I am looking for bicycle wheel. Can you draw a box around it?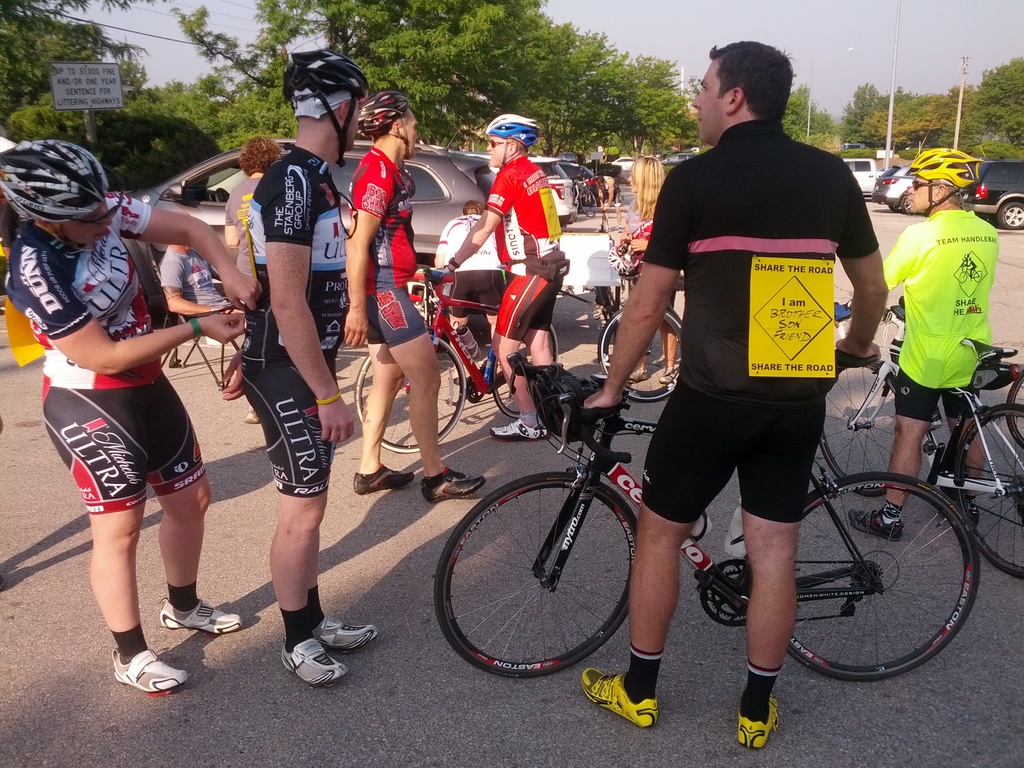
Sure, the bounding box is rect(600, 309, 684, 402).
